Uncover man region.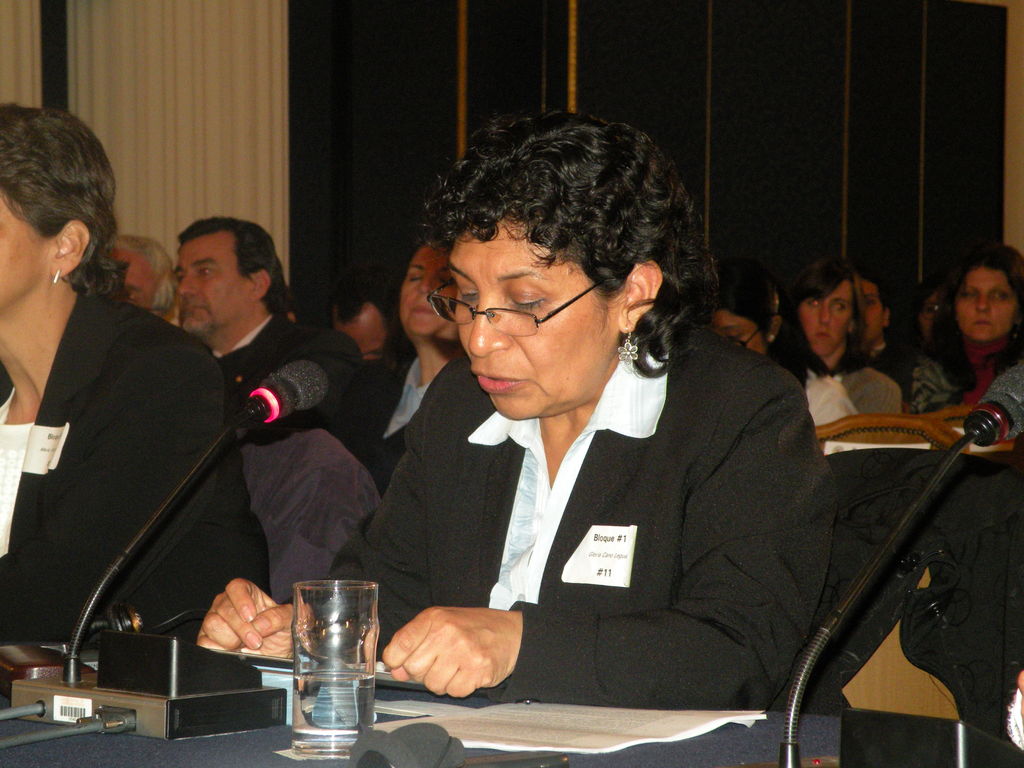
Uncovered: bbox=[109, 228, 166, 308].
